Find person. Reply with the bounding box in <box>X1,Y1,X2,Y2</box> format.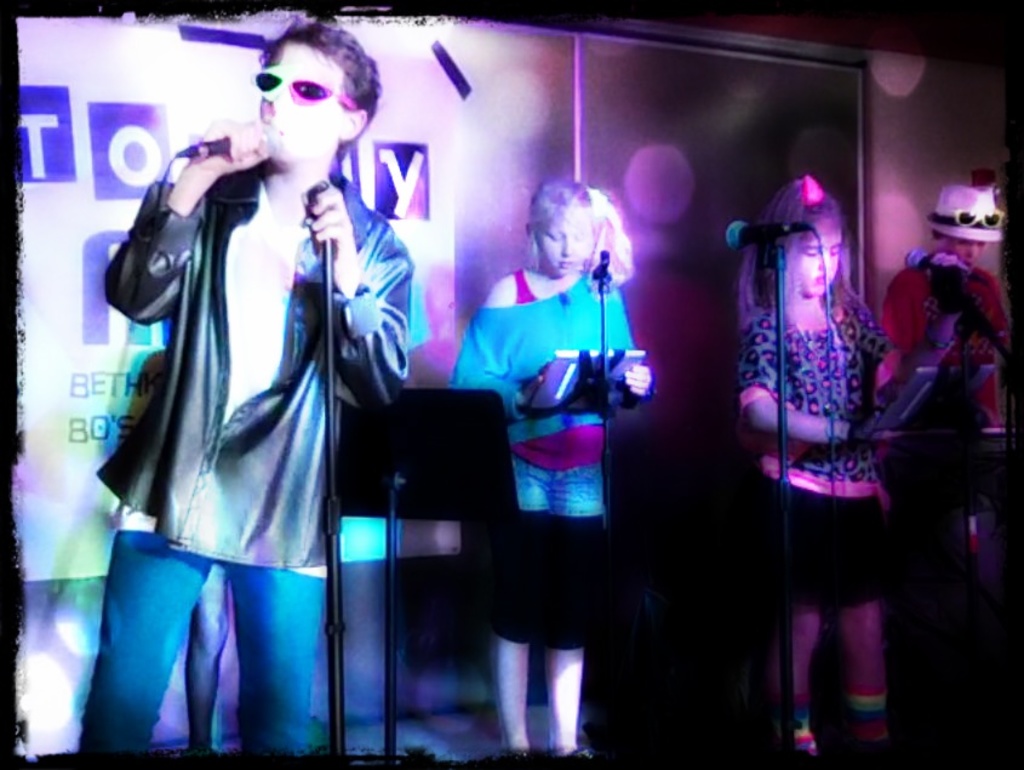
<box>95,25,405,768</box>.
